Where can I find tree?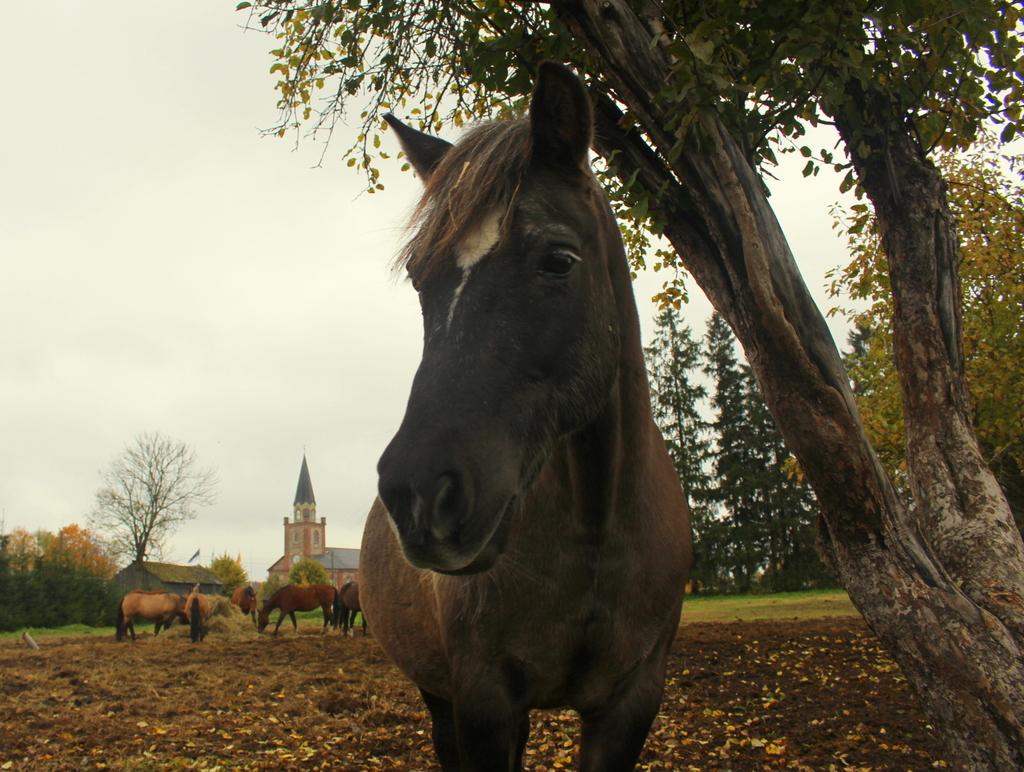
You can find it at pyautogui.locateOnScreen(854, 293, 891, 445).
